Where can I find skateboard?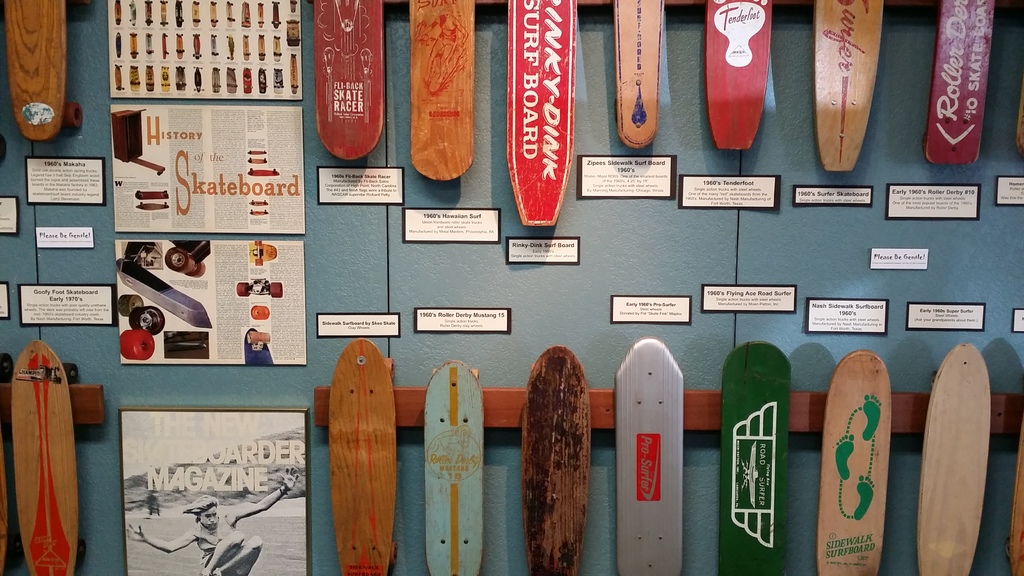
You can find it at bbox=(406, 0, 478, 180).
